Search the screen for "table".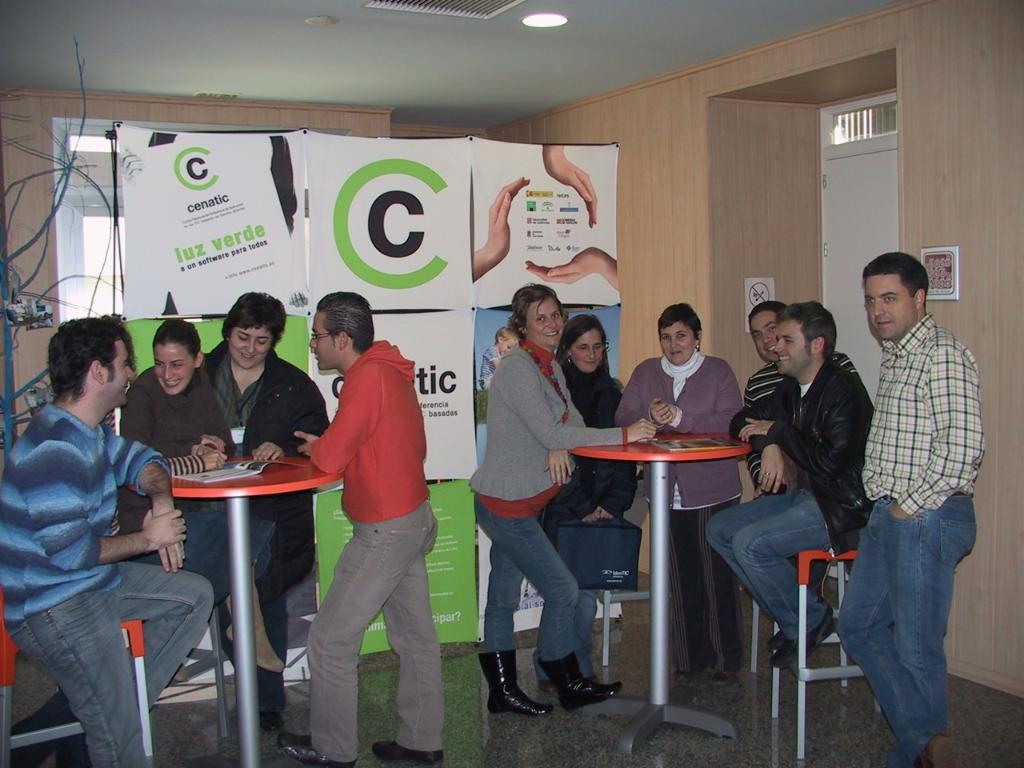
Found at <bbox>573, 418, 761, 695</bbox>.
